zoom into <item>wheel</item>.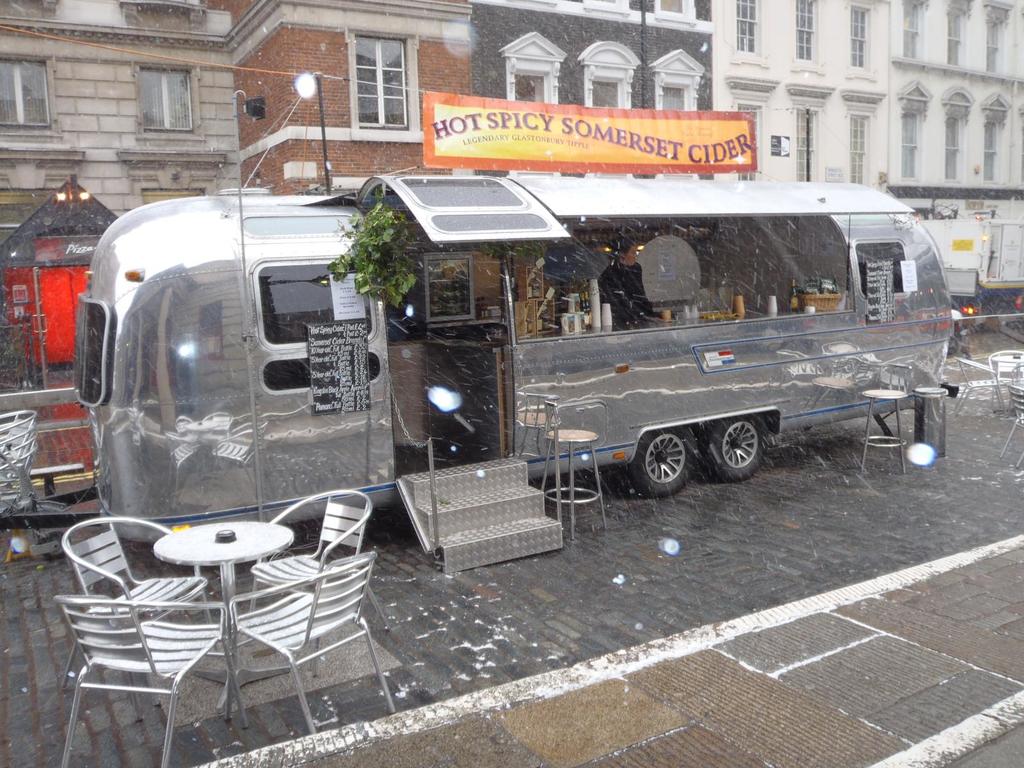
Zoom target: bbox=[696, 408, 767, 486].
